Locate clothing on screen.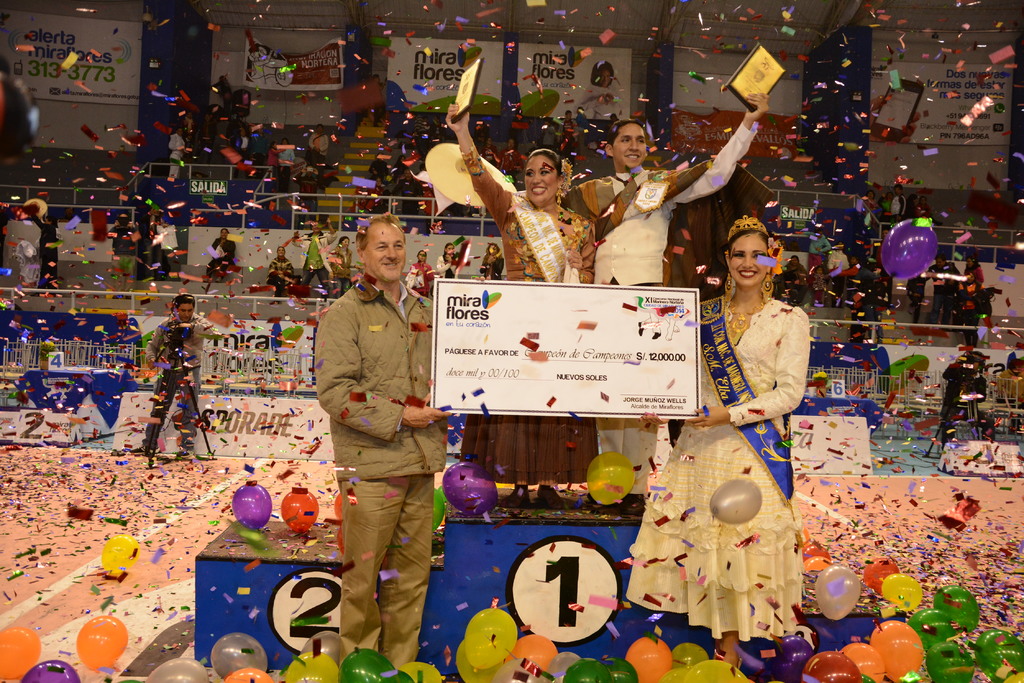
On screen at [30,213,58,291].
